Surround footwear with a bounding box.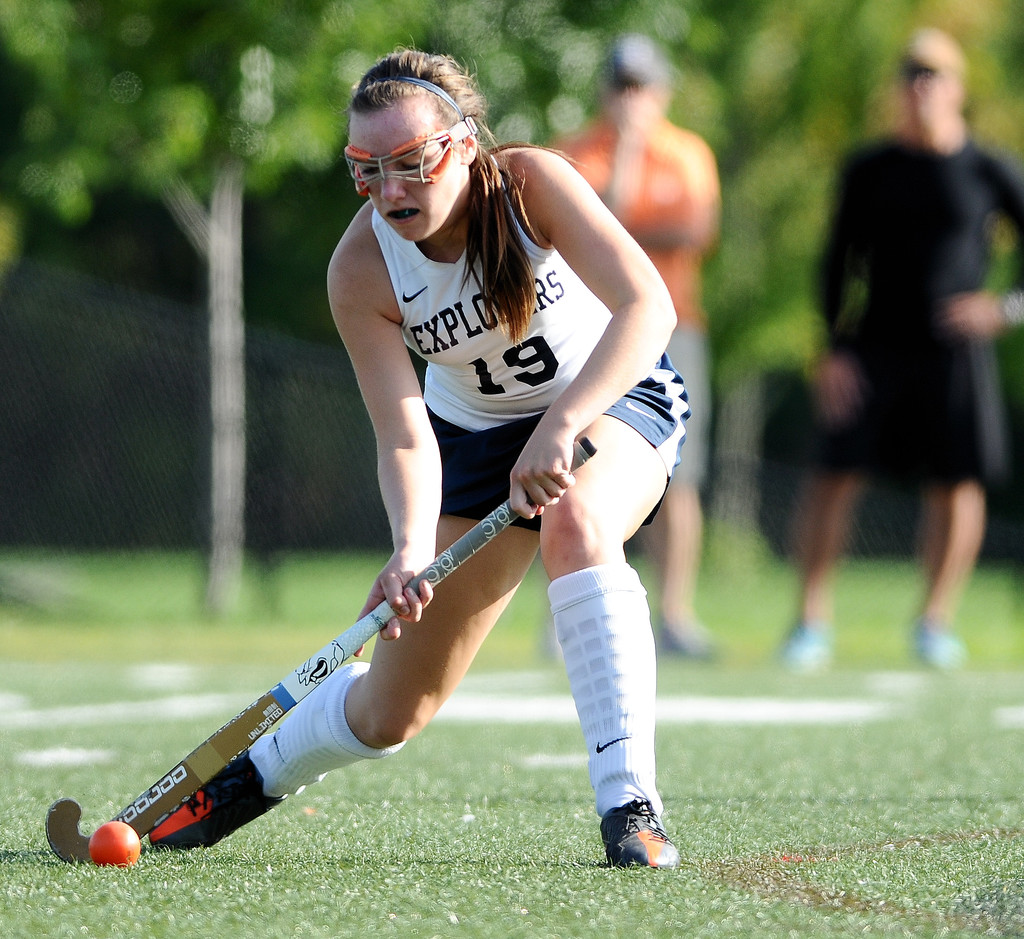
[589, 798, 671, 885].
